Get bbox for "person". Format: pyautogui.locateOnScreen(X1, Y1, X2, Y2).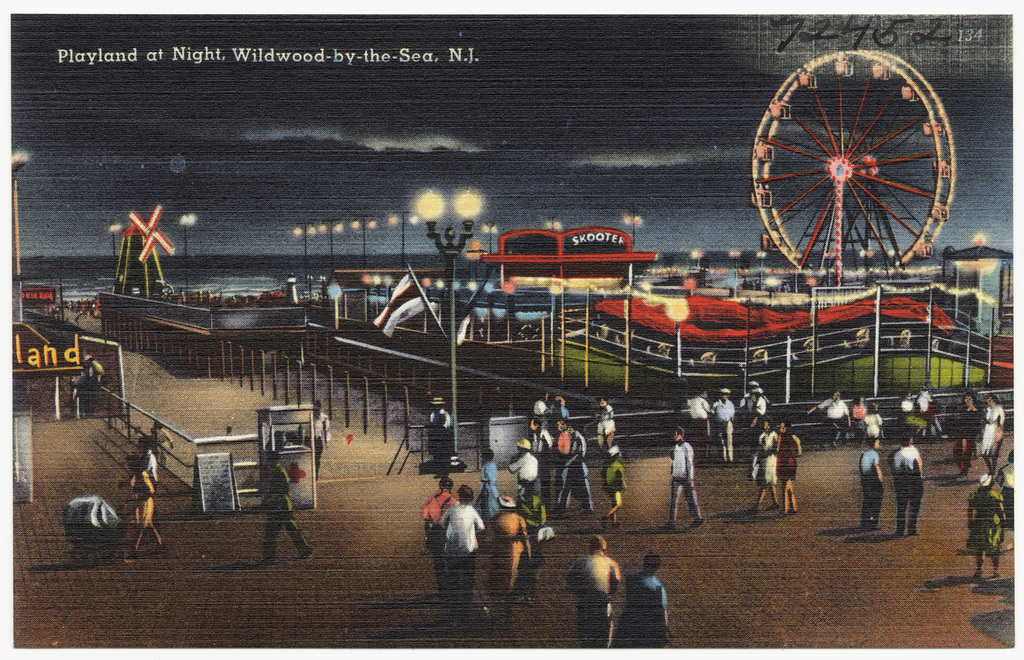
pyautogui.locateOnScreen(130, 453, 163, 554).
